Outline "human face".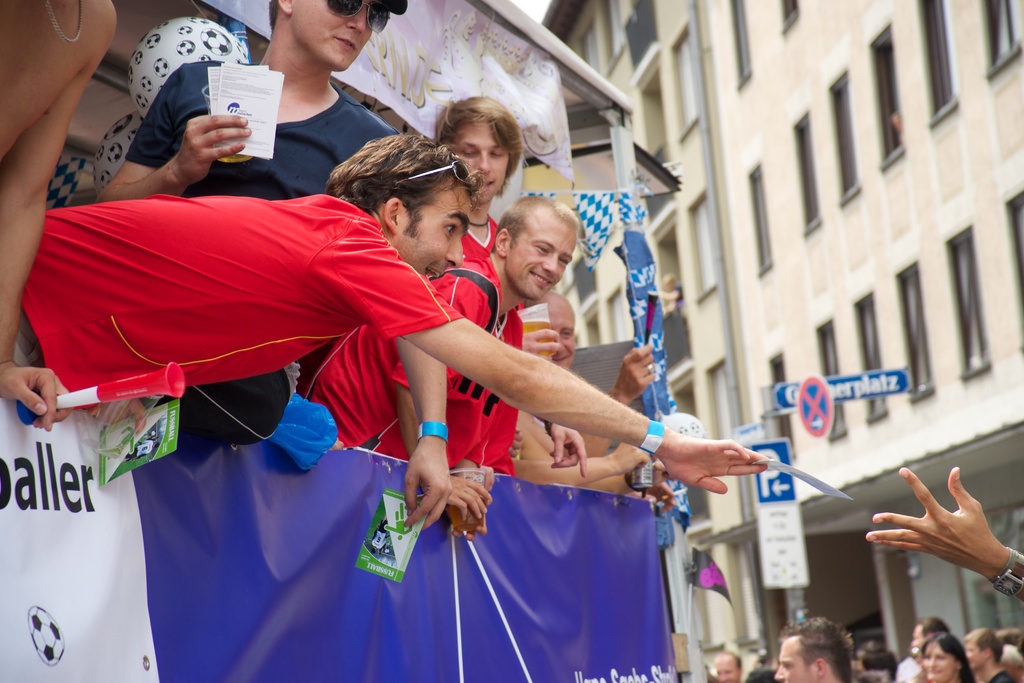
Outline: crop(773, 645, 814, 682).
